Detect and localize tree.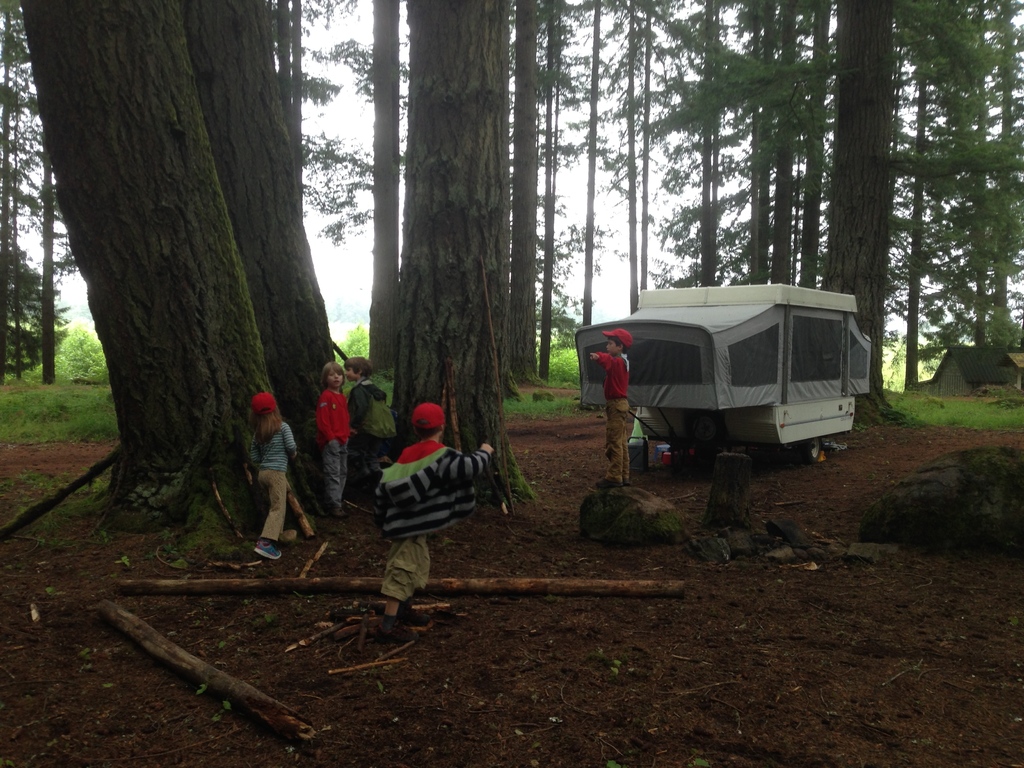
Localized at box(692, 2, 839, 296).
